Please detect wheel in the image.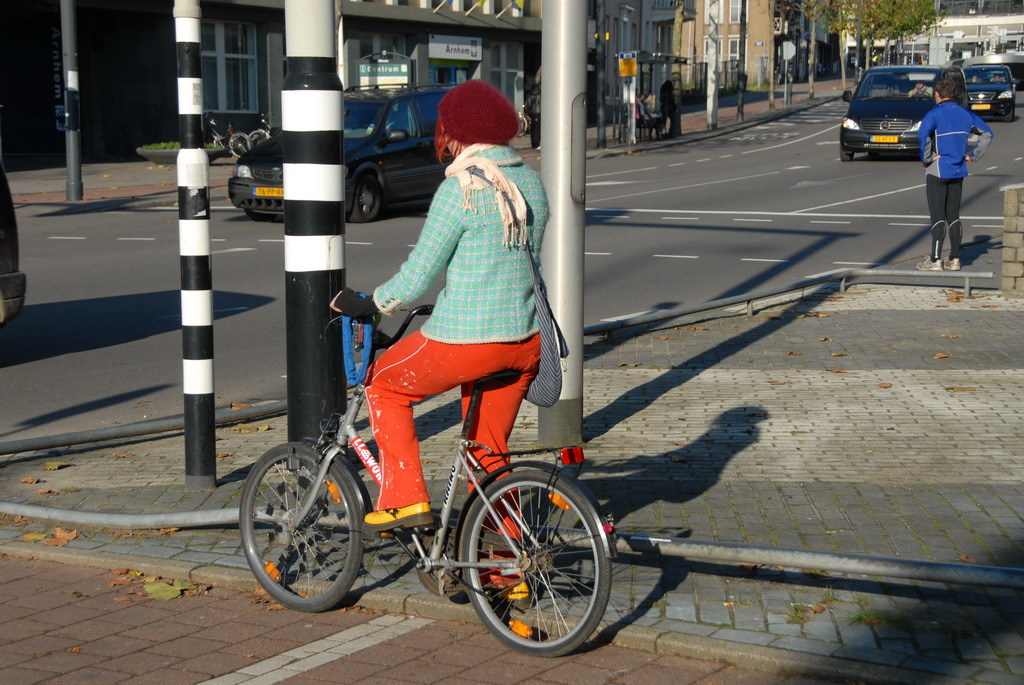
detection(840, 144, 852, 160).
